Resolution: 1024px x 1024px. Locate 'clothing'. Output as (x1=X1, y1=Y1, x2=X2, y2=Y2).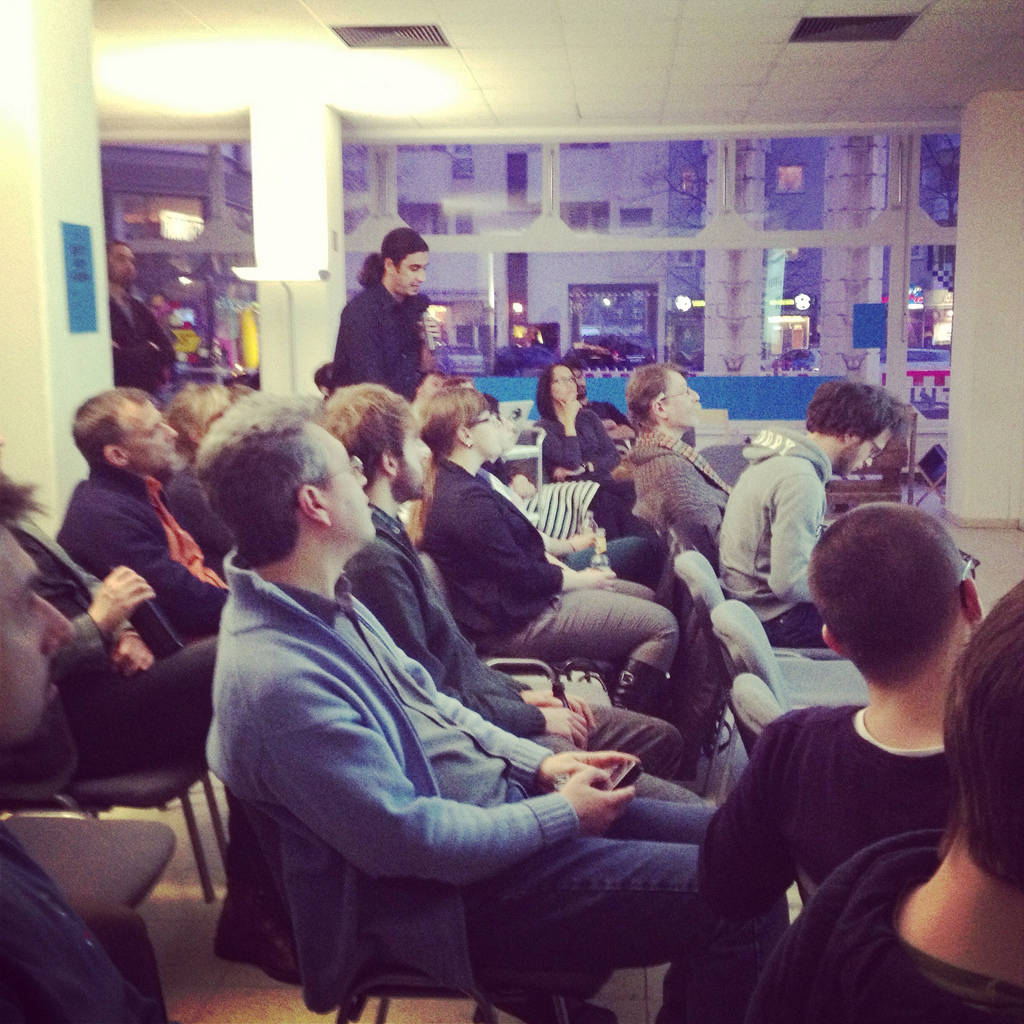
(x1=416, y1=460, x2=680, y2=715).
